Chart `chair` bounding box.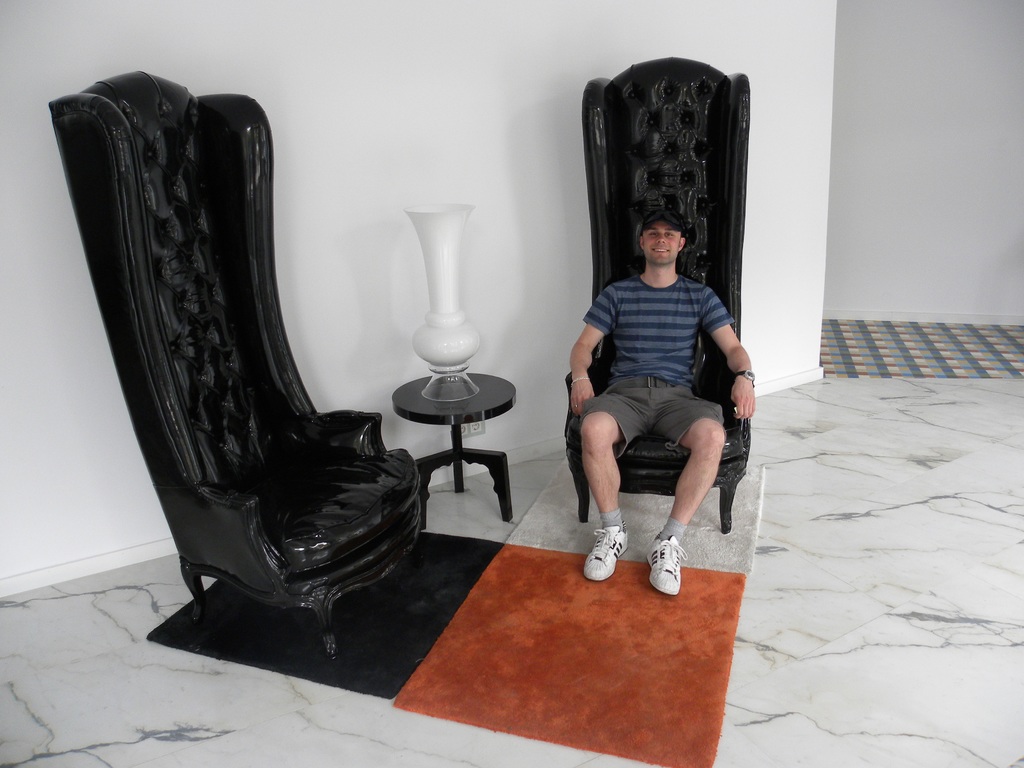
Charted: <box>47,56,461,707</box>.
